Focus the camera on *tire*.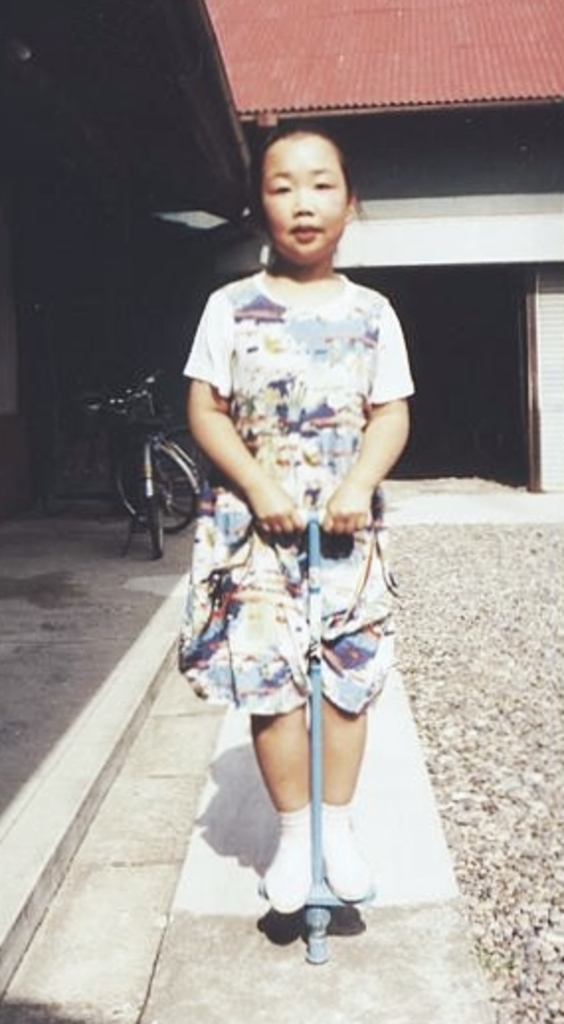
Focus region: 146, 467, 166, 557.
